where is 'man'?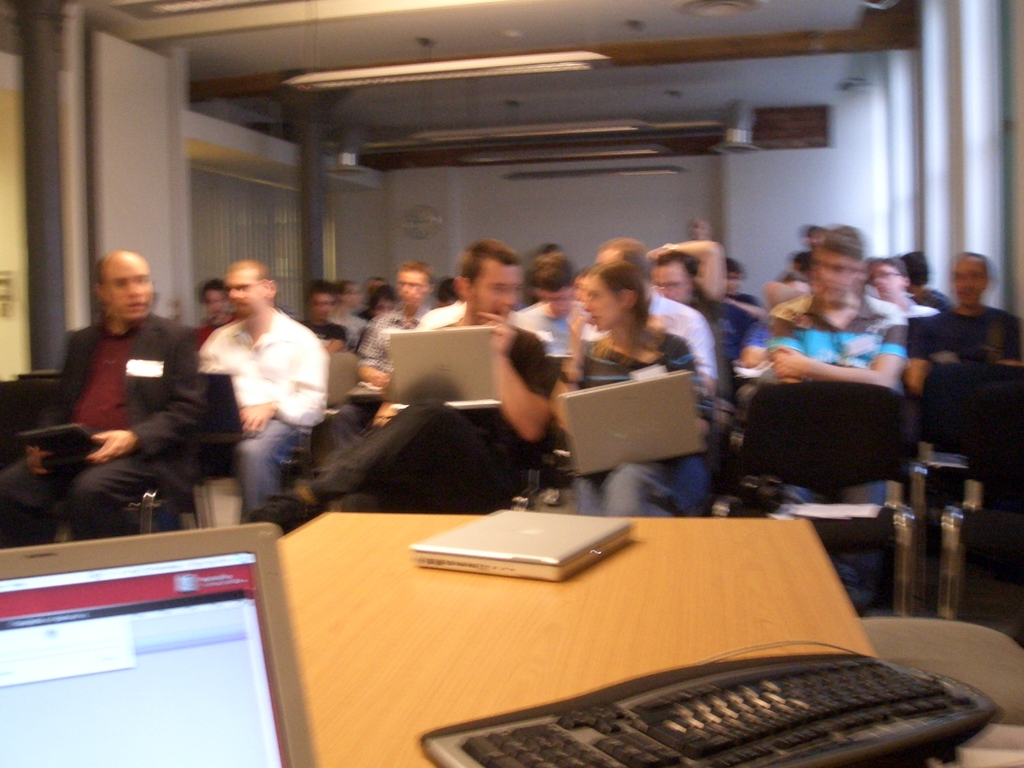
left=245, top=241, right=550, bottom=534.
